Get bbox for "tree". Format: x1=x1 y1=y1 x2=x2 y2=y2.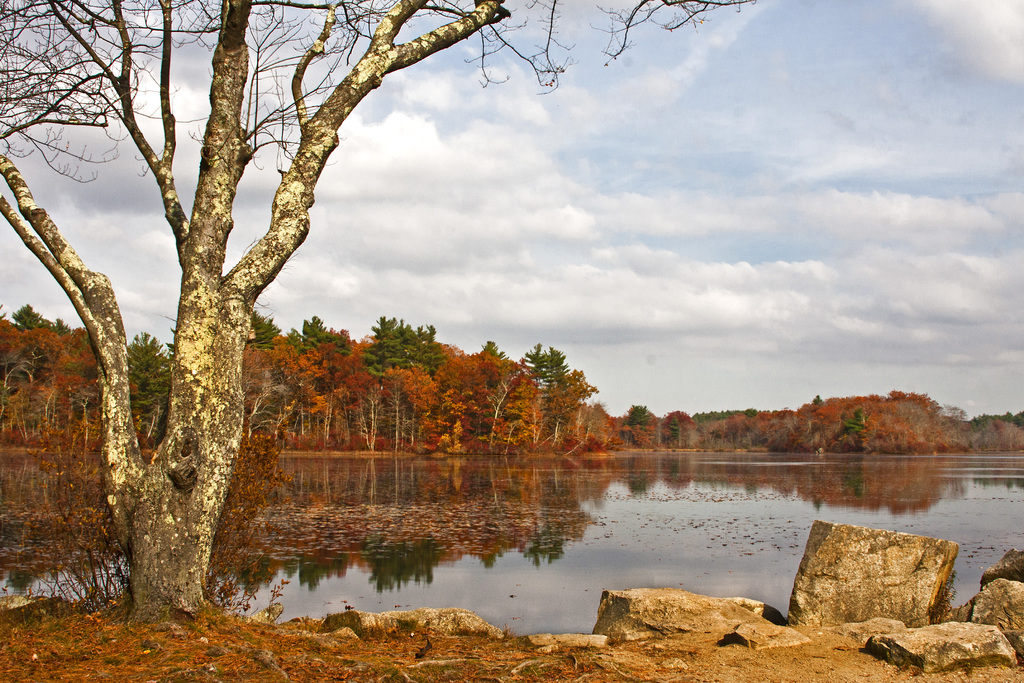
x1=0 y1=0 x2=758 y2=627.
